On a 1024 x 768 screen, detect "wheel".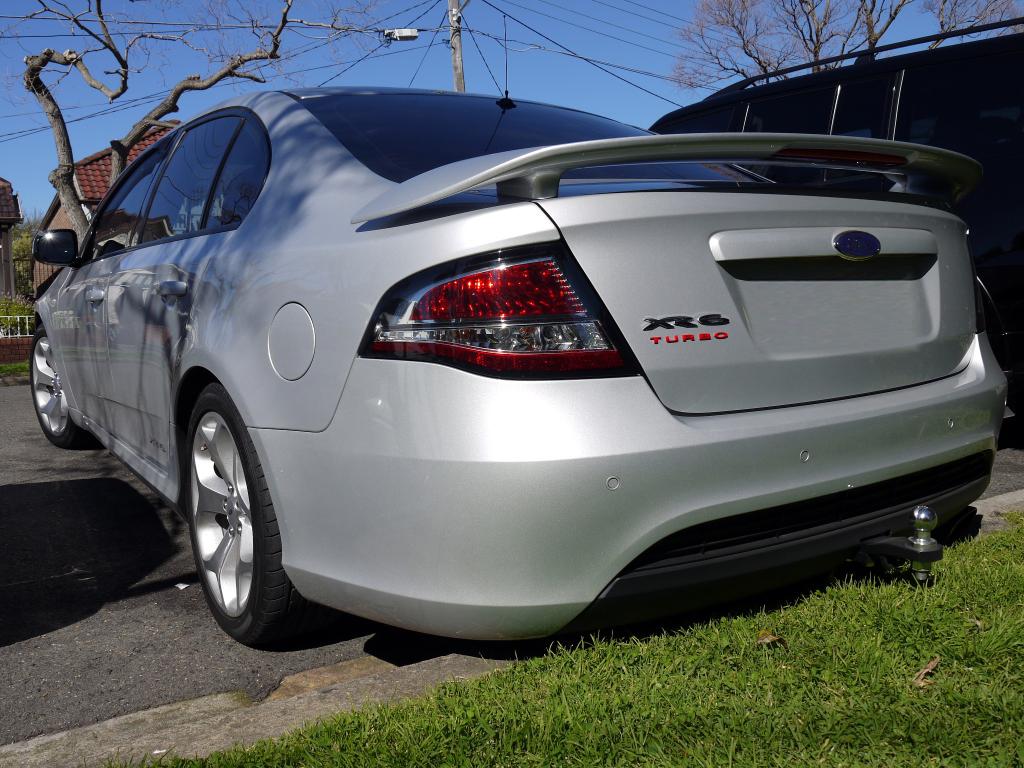
Rect(171, 376, 290, 644).
